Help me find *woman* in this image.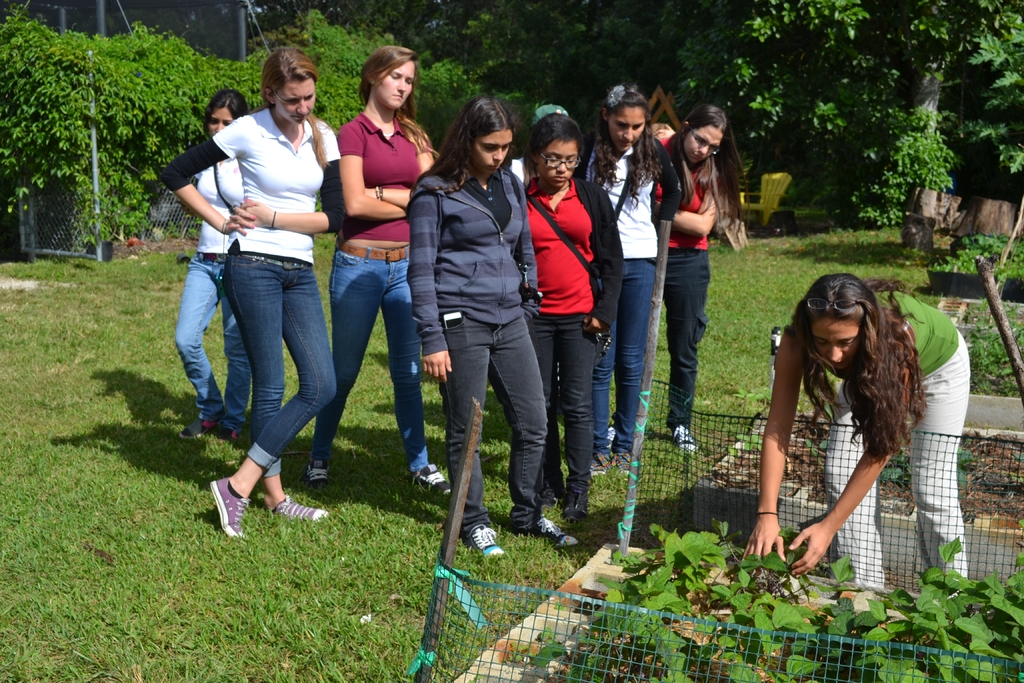
Found it: crop(304, 40, 455, 498).
